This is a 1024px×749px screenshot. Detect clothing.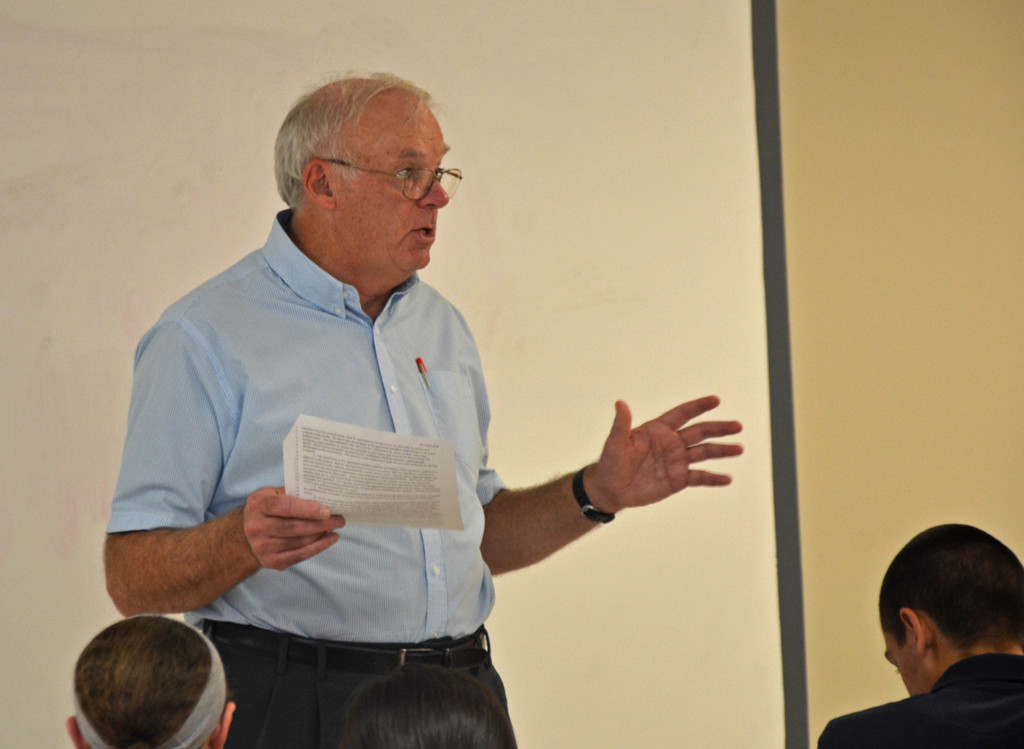
x1=101 y1=198 x2=507 y2=641.
